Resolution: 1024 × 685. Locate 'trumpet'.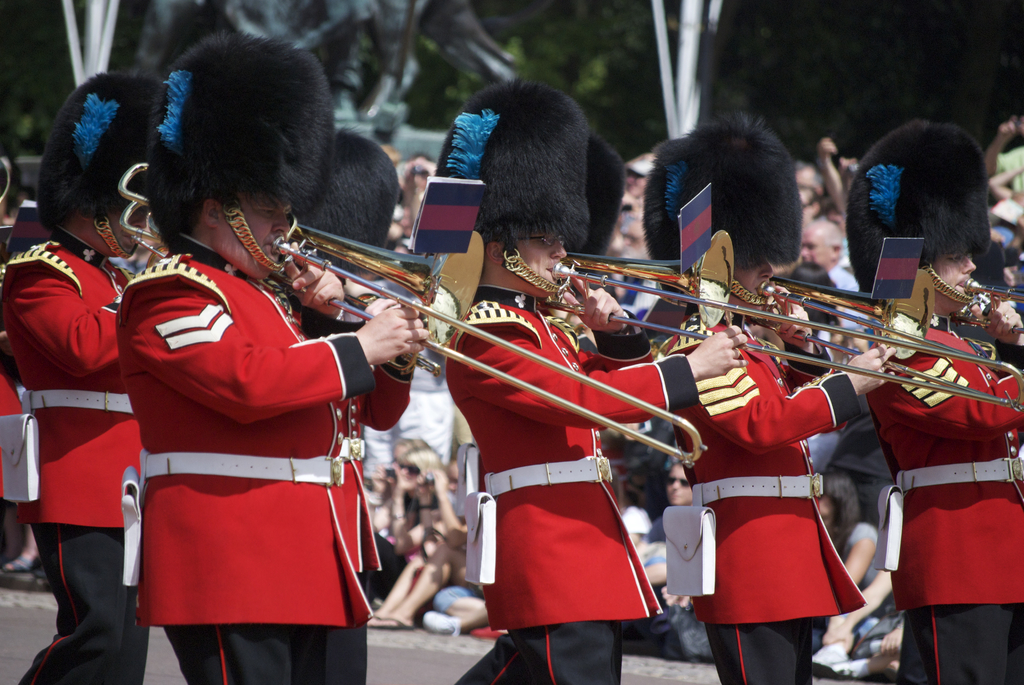
rect(538, 265, 1022, 422).
